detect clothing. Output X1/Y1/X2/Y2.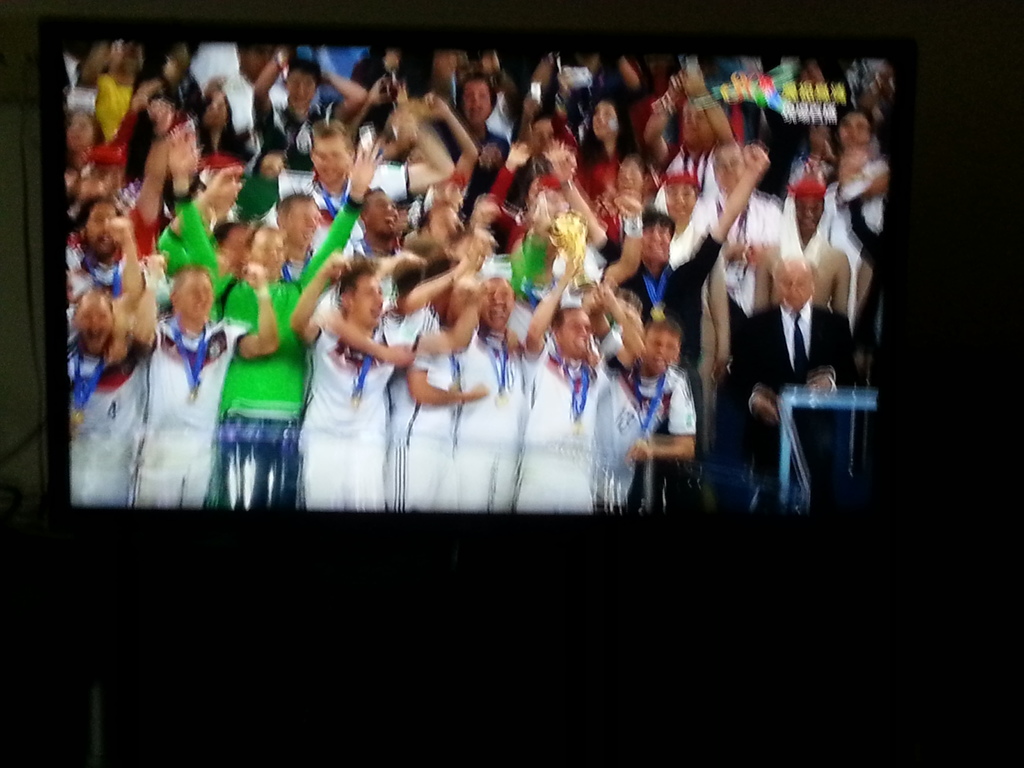
381/304/456/509.
